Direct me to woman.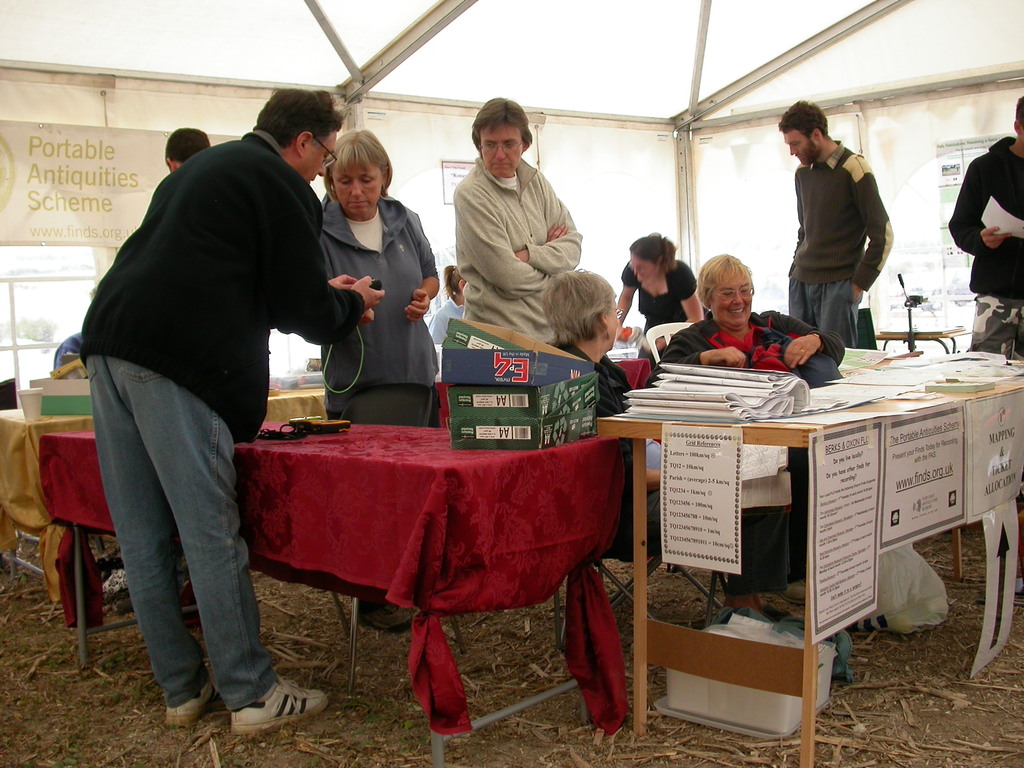
Direction: (left=609, top=234, right=705, bottom=372).
